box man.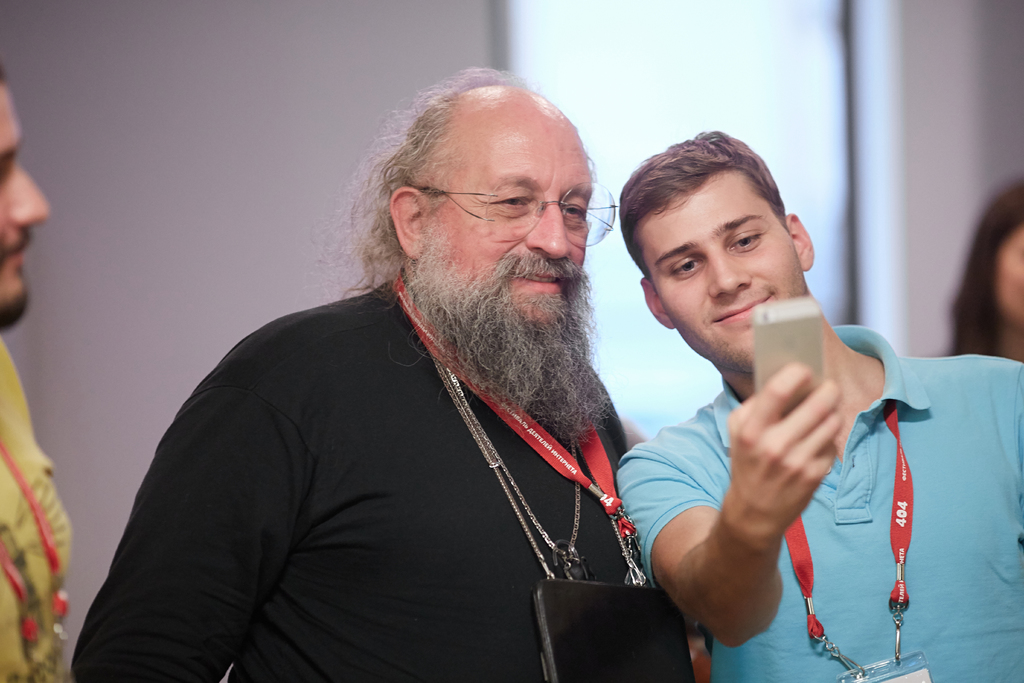
bbox=(614, 126, 1023, 682).
